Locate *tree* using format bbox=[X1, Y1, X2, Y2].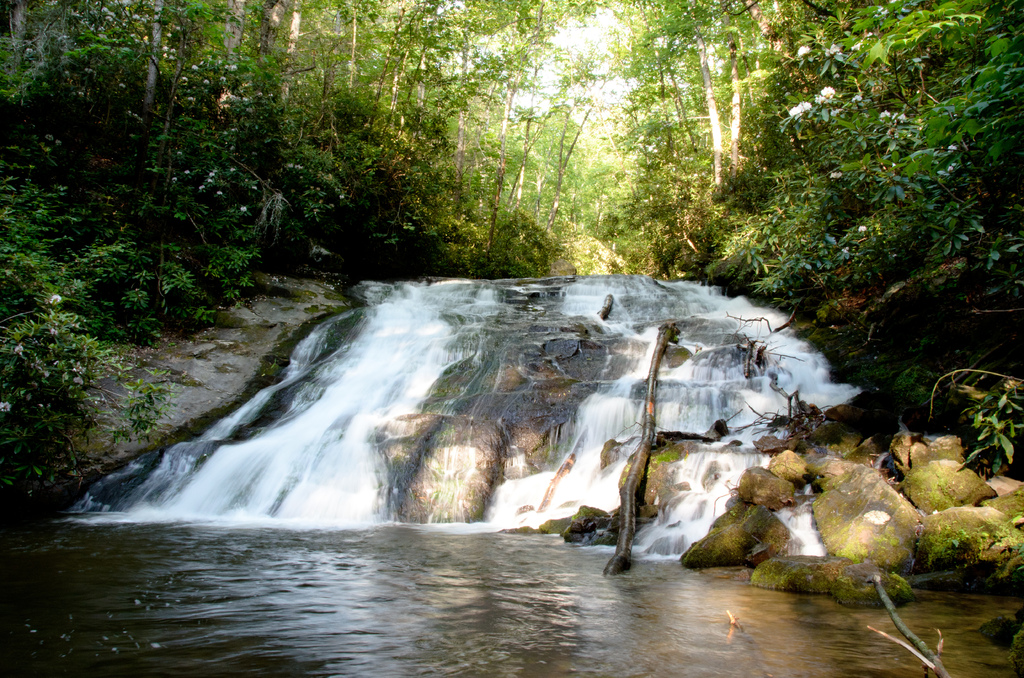
bbox=[44, 37, 320, 383].
